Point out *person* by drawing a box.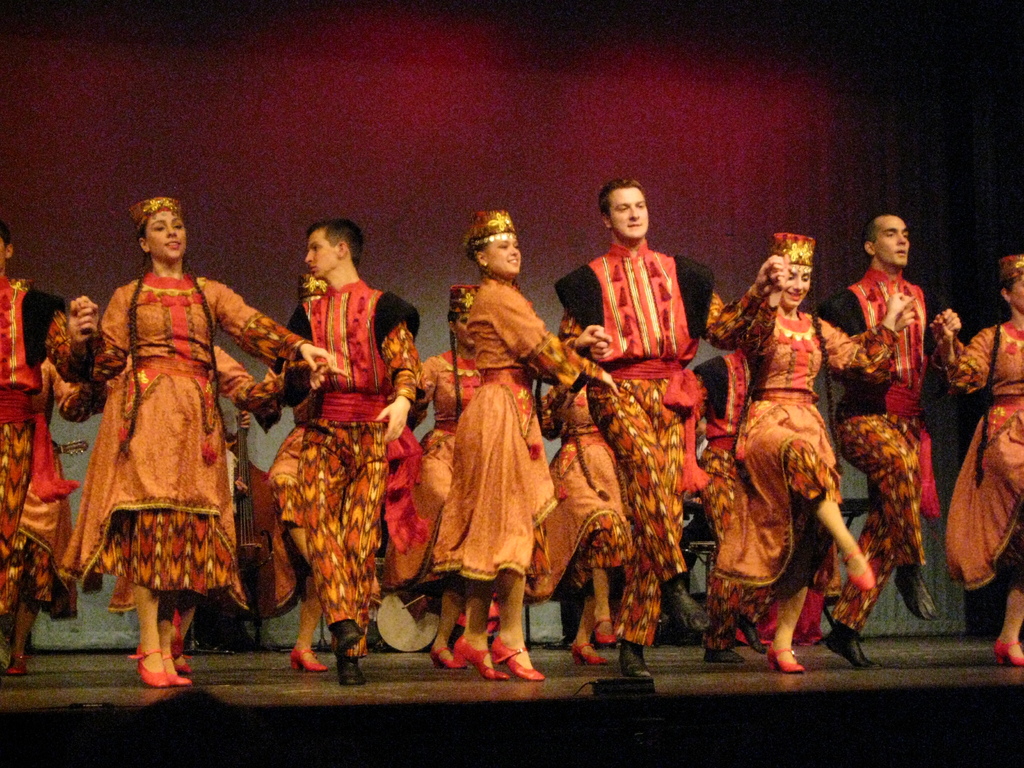
bbox(95, 341, 287, 676).
